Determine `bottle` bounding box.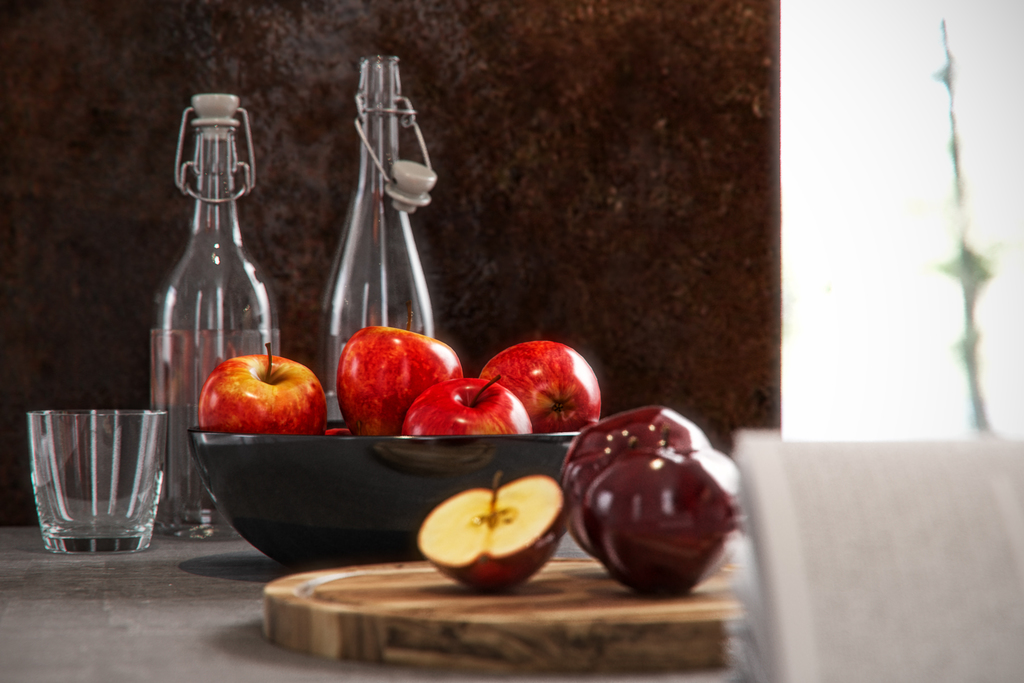
Determined: BBox(152, 94, 280, 539).
